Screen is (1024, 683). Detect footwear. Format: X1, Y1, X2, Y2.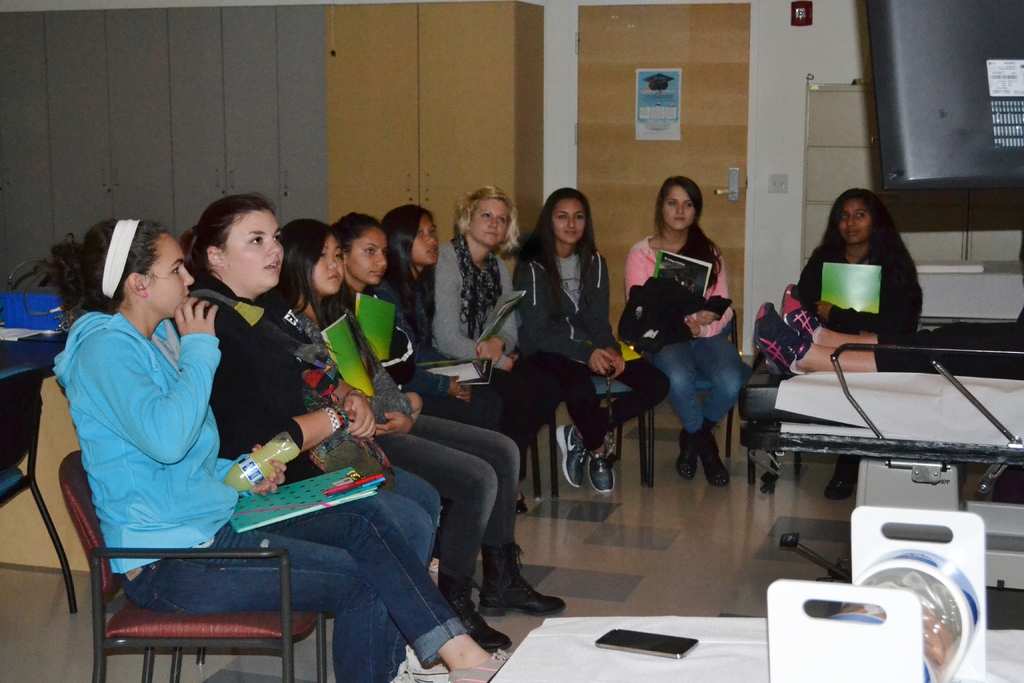
454, 652, 516, 682.
